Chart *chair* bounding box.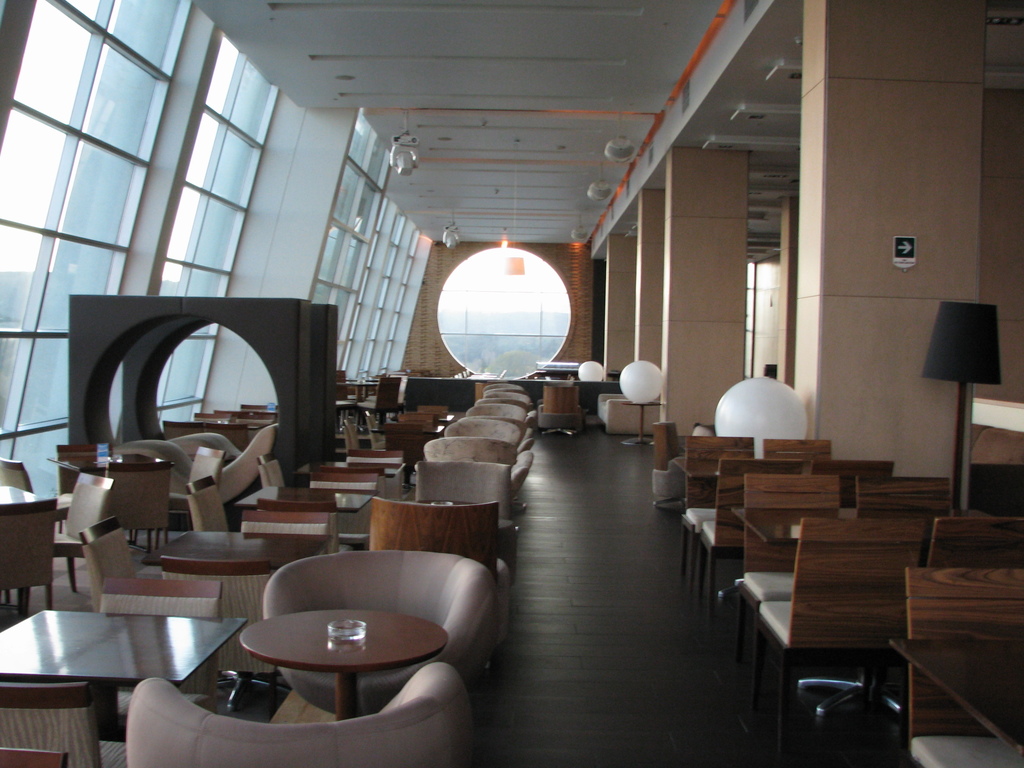
Charted: x1=77 y1=518 x2=138 y2=620.
